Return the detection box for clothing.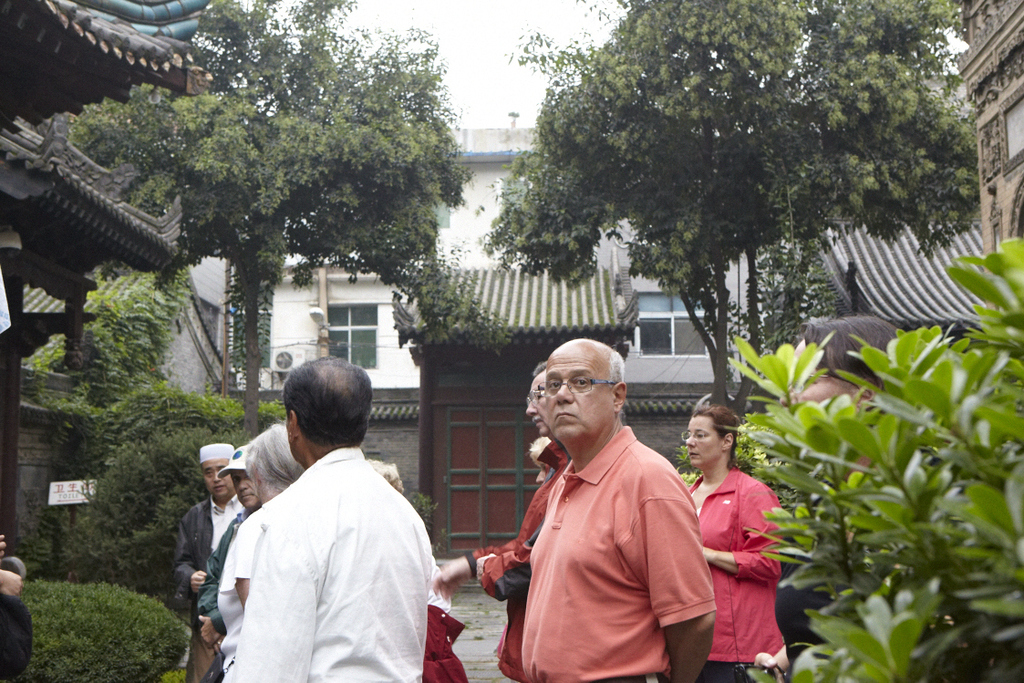
region(480, 449, 573, 682).
